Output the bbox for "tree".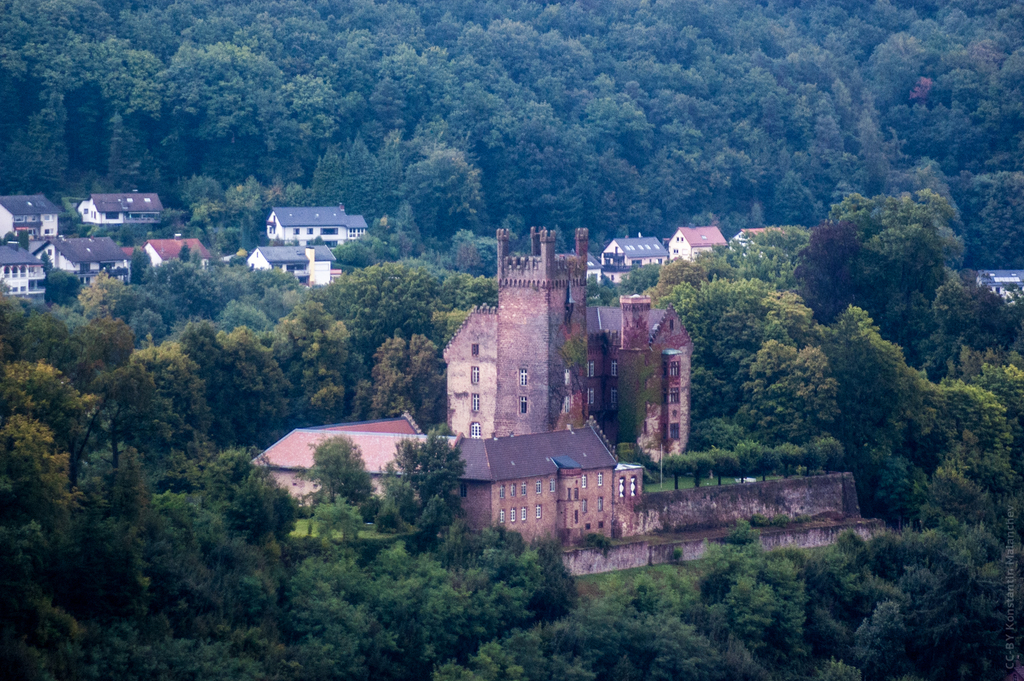
(x1=127, y1=348, x2=204, y2=453).
